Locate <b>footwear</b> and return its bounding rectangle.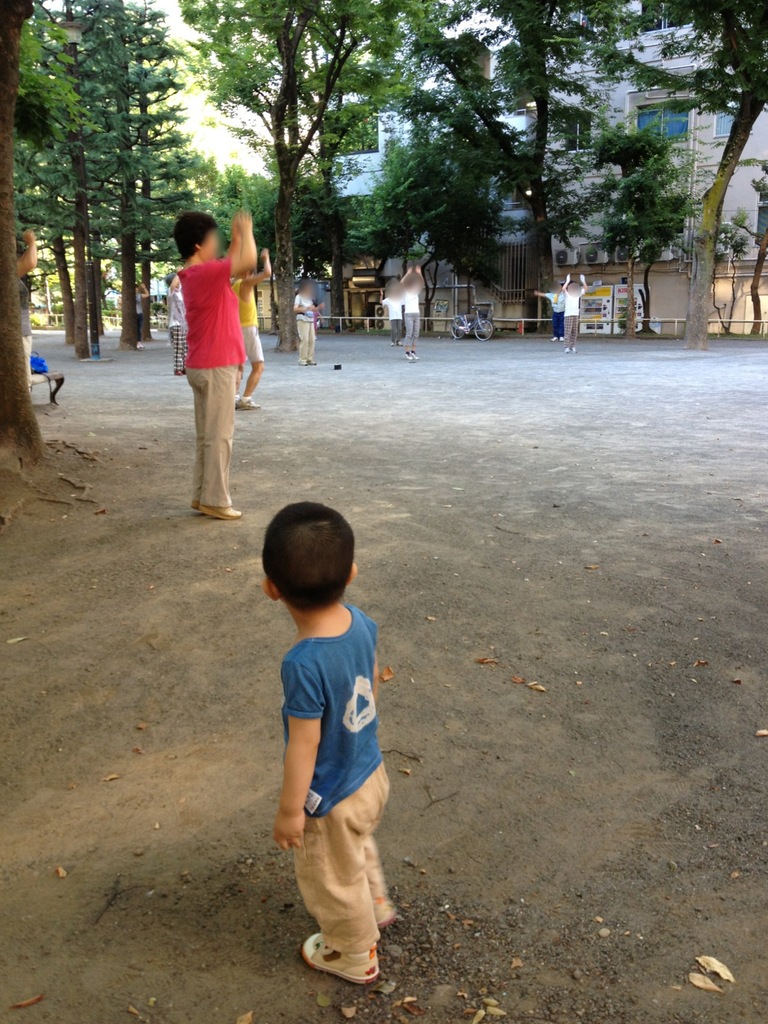
[174,369,183,376].
